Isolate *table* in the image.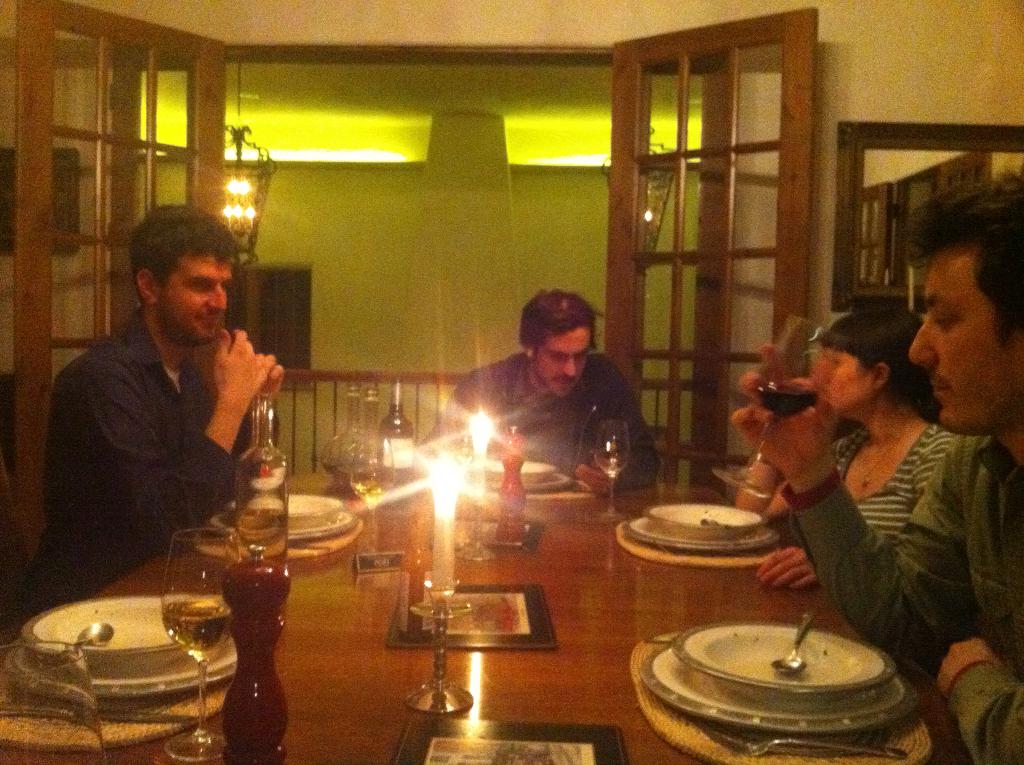
Isolated region: left=81, top=415, right=917, bottom=756.
